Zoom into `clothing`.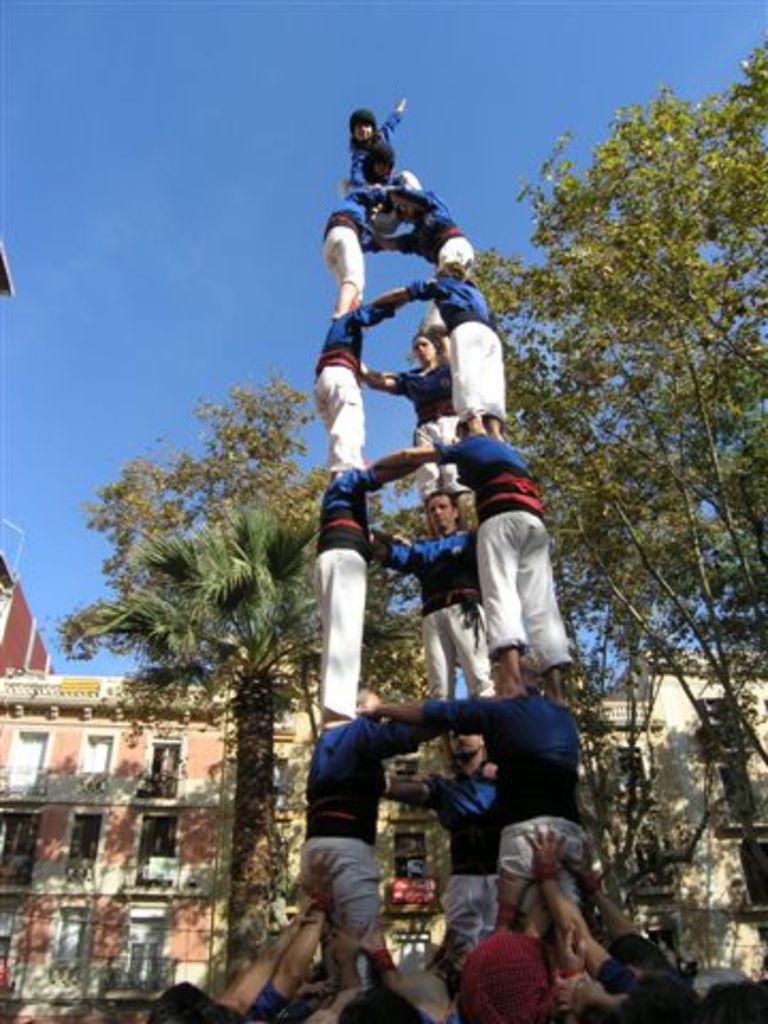
Zoom target: bbox=(316, 465, 390, 742).
